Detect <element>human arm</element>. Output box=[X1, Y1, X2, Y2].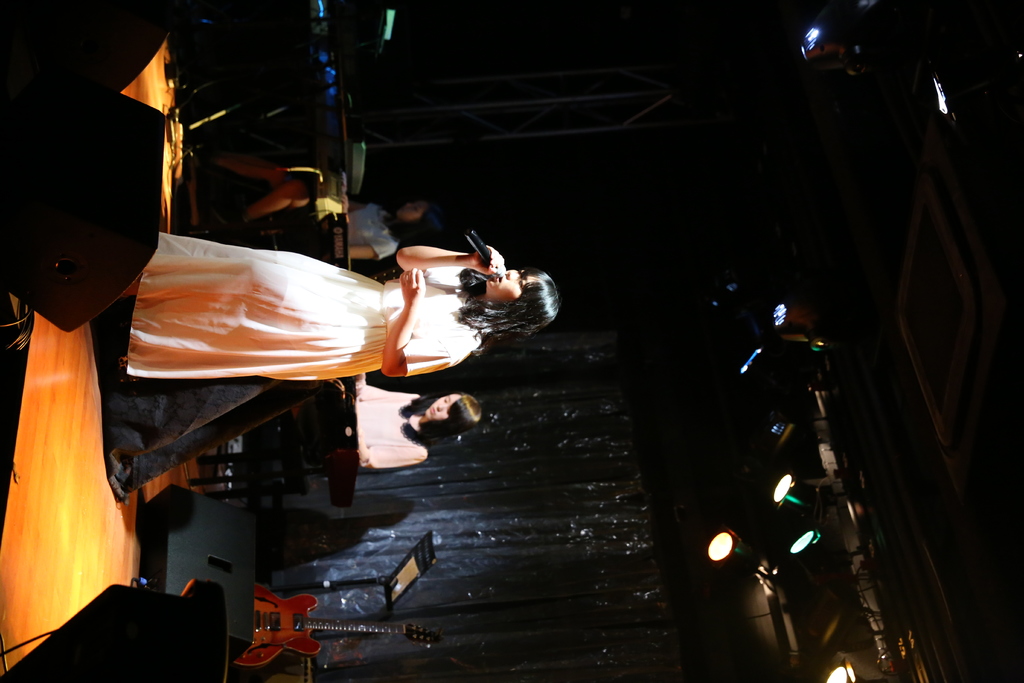
box=[383, 265, 472, 375].
